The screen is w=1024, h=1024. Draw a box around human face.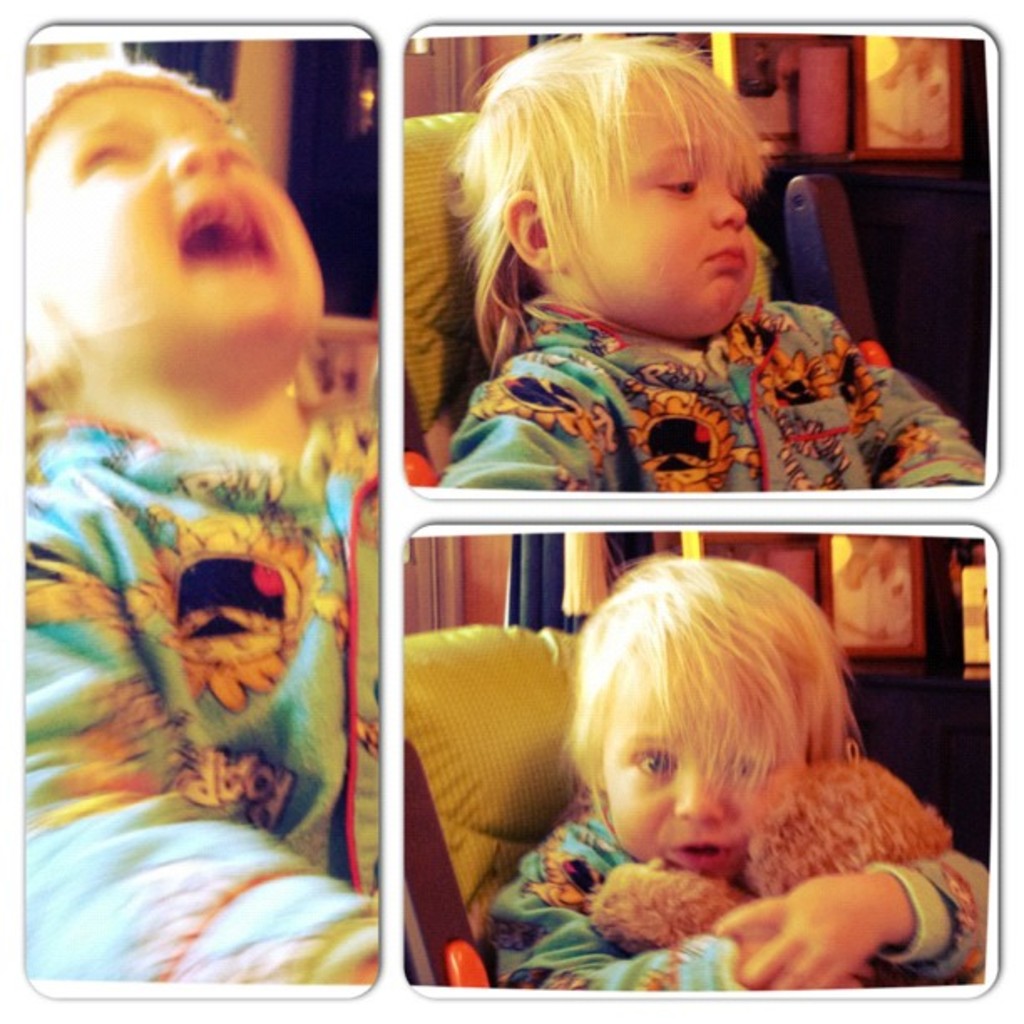
pyautogui.locateOnScreen(562, 80, 758, 335).
